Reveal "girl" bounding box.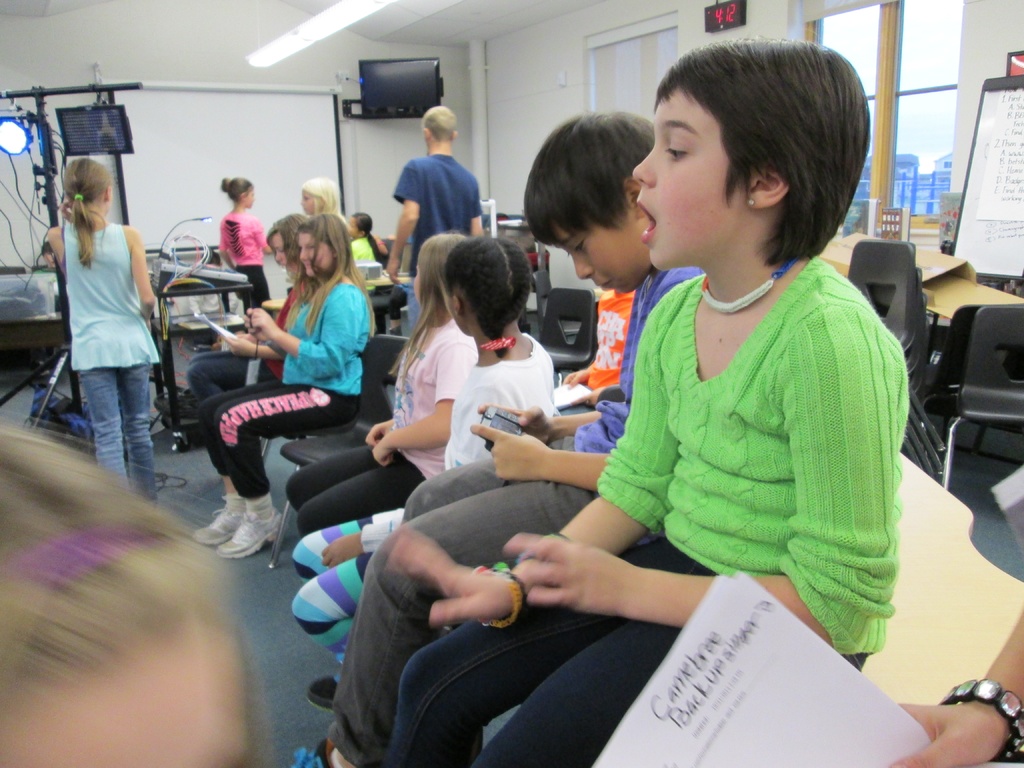
Revealed: 43:161:158:506.
